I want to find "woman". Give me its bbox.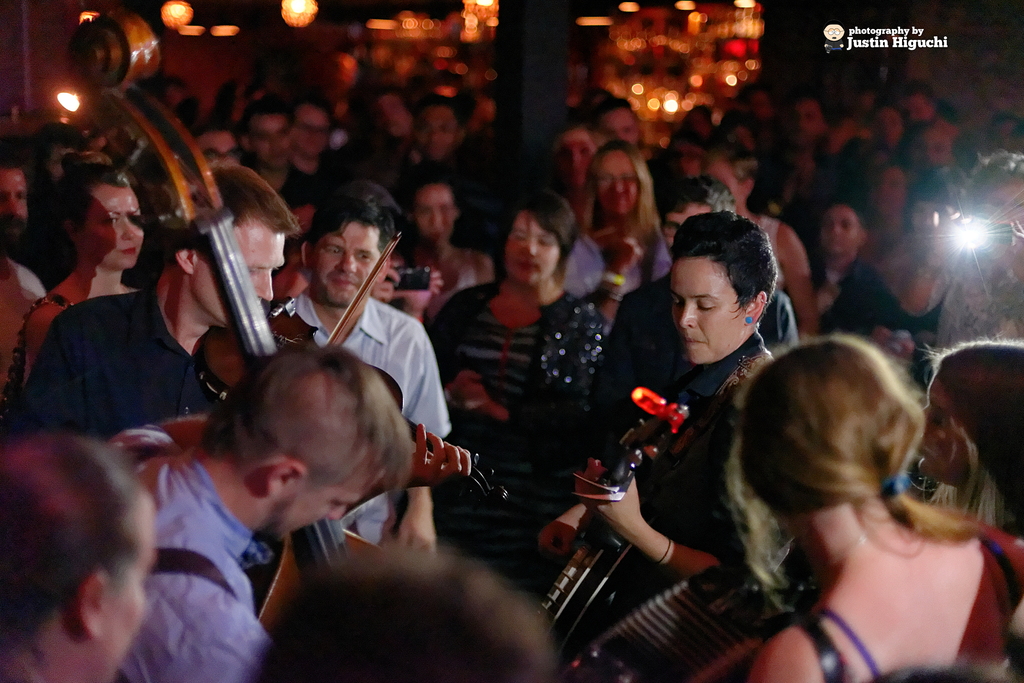
[554,136,678,329].
